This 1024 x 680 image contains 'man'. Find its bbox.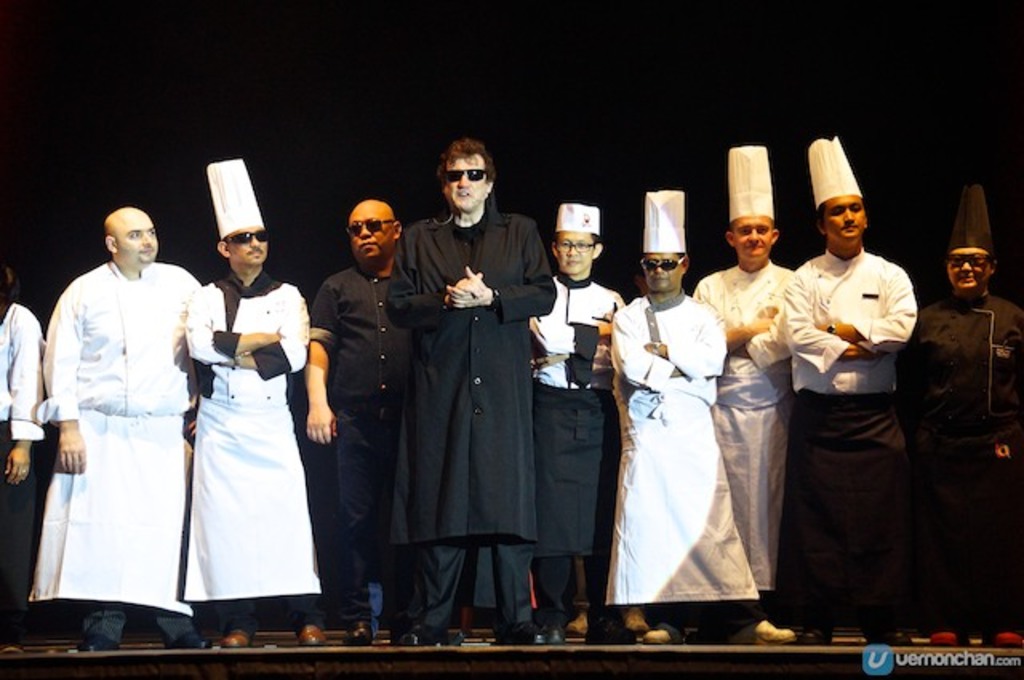
893,182,1022,645.
